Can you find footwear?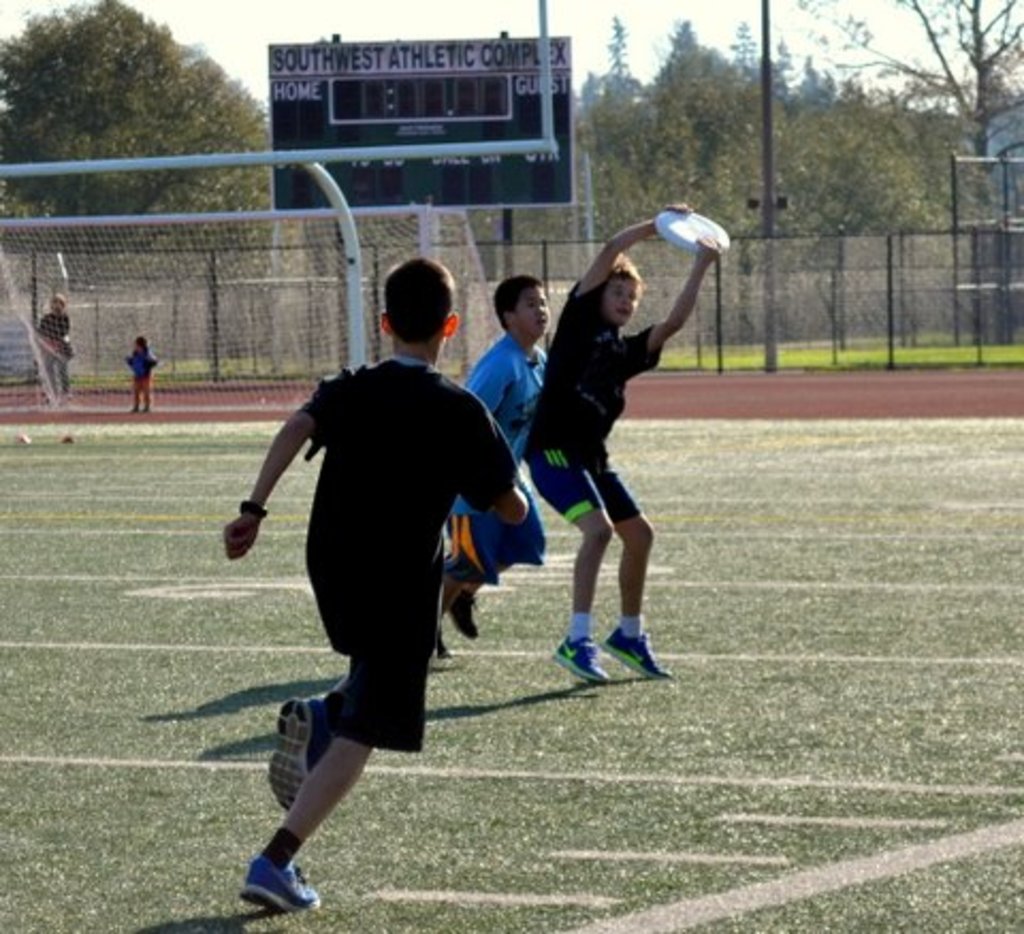
Yes, bounding box: box(228, 855, 326, 913).
